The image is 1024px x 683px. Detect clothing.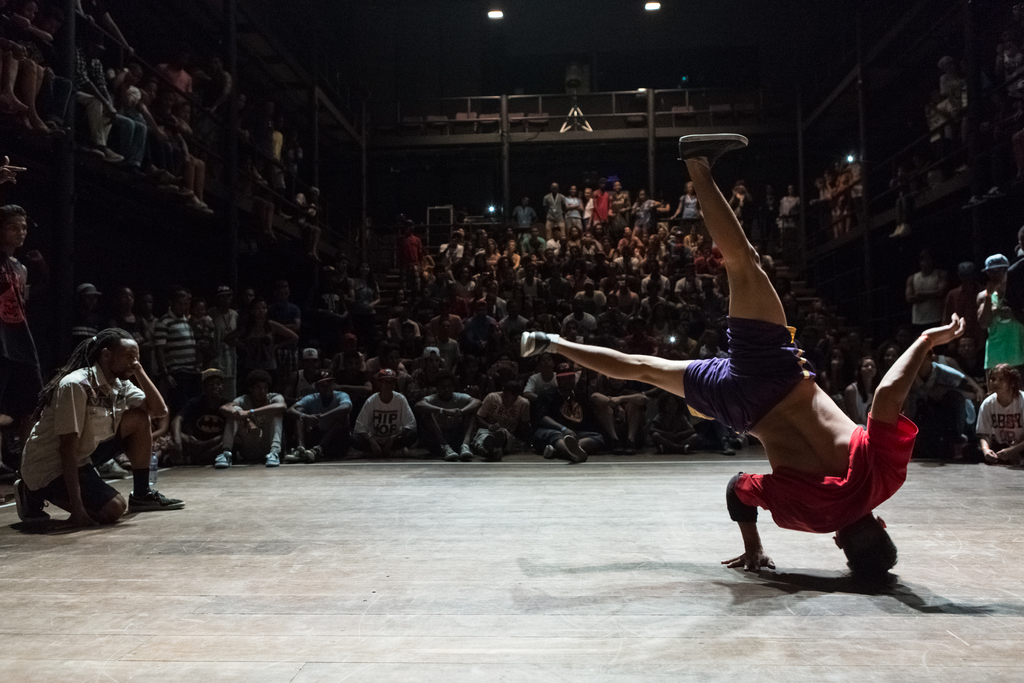
Detection: <region>617, 293, 644, 309</region>.
